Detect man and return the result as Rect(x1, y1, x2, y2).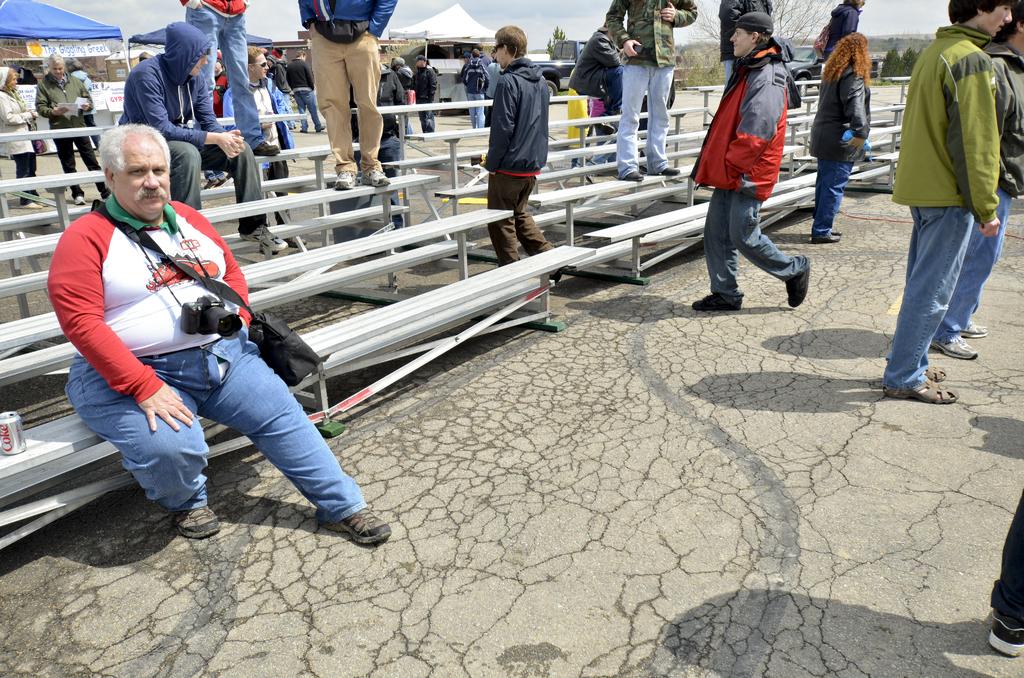
Rect(392, 58, 415, 132).
